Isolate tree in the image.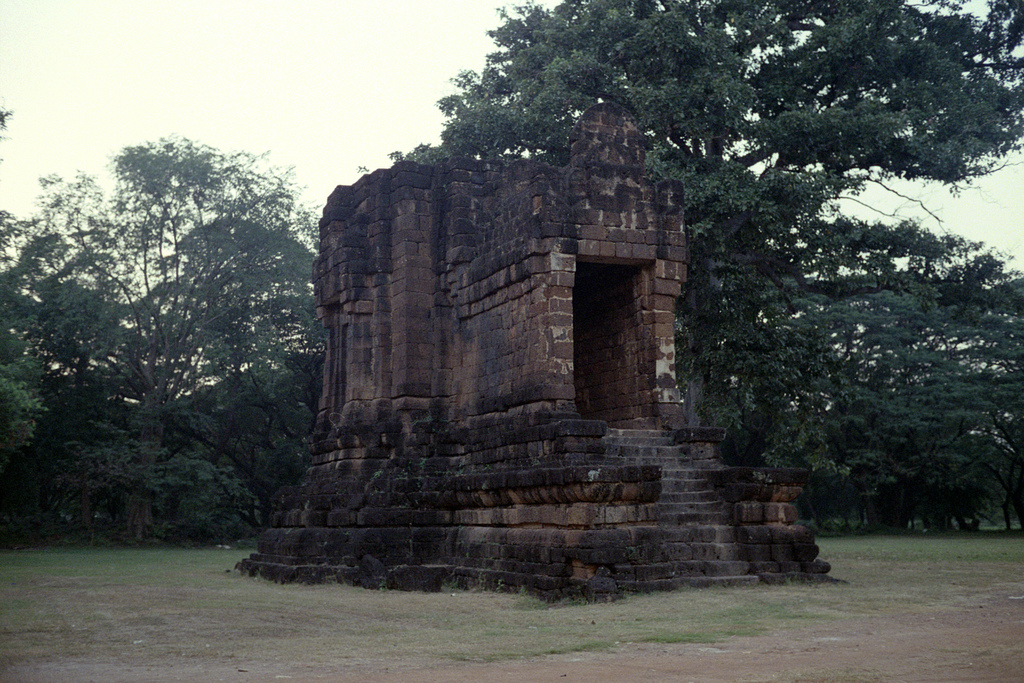
Isolated region: left=148, top=211, right=334, bottom=506.
